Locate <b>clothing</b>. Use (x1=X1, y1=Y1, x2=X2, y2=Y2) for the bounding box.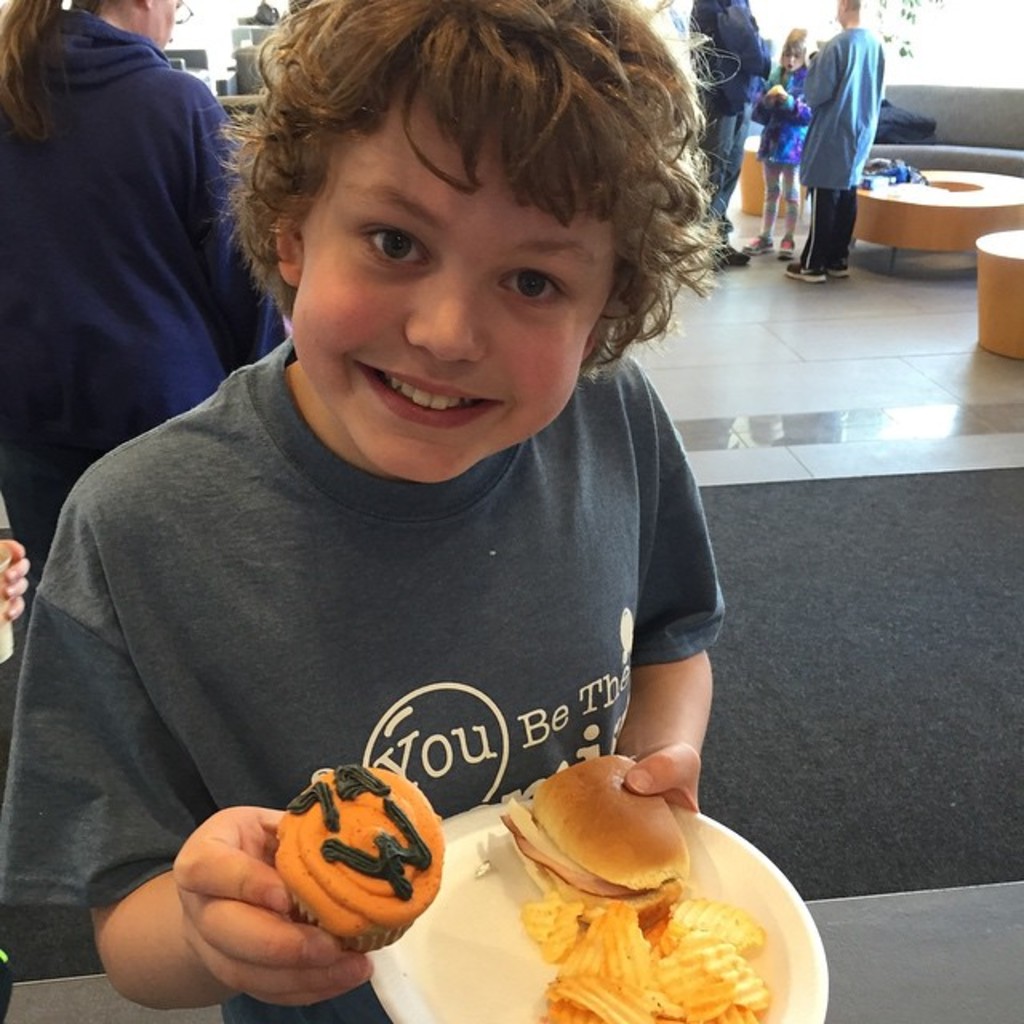
(x1=16, y1=298, x2=752, y2=968).
